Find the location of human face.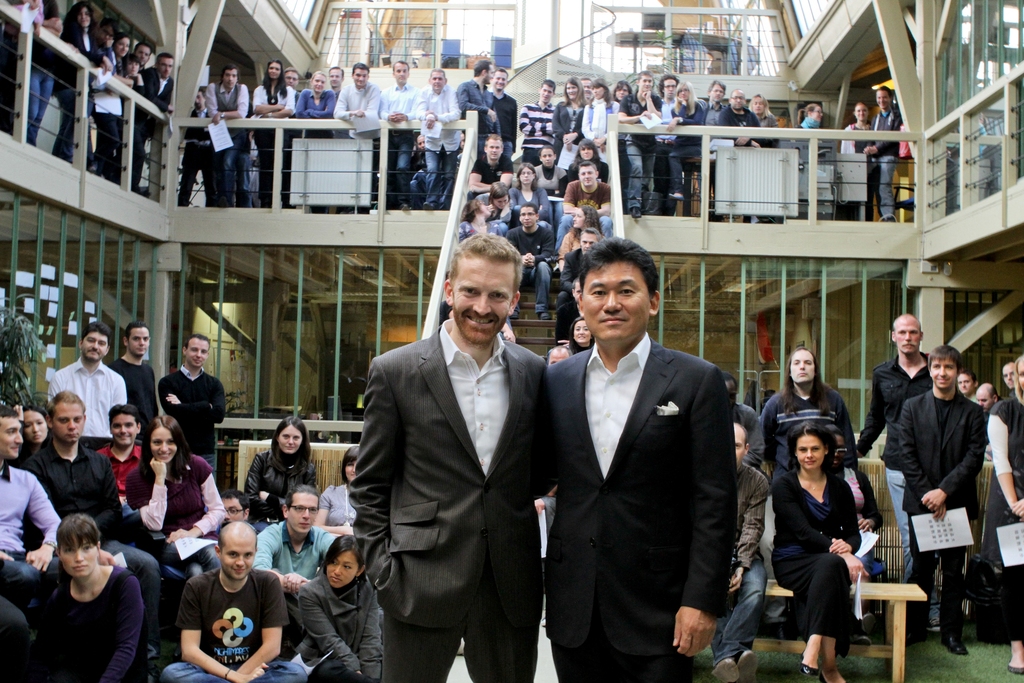
Location: <region>579, 145, 595, 163</region>.
